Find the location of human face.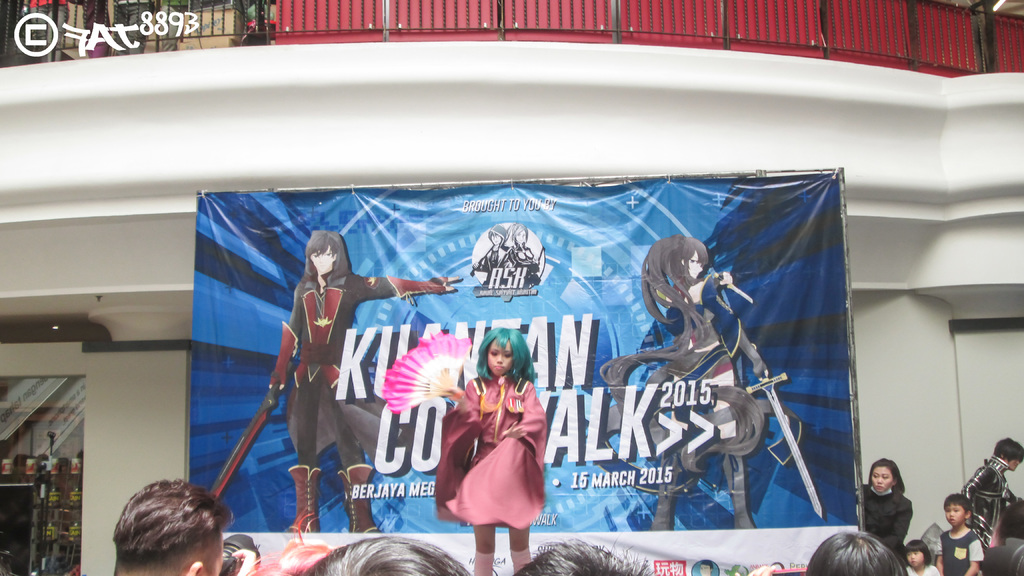
Location: 516 231 527 243.
